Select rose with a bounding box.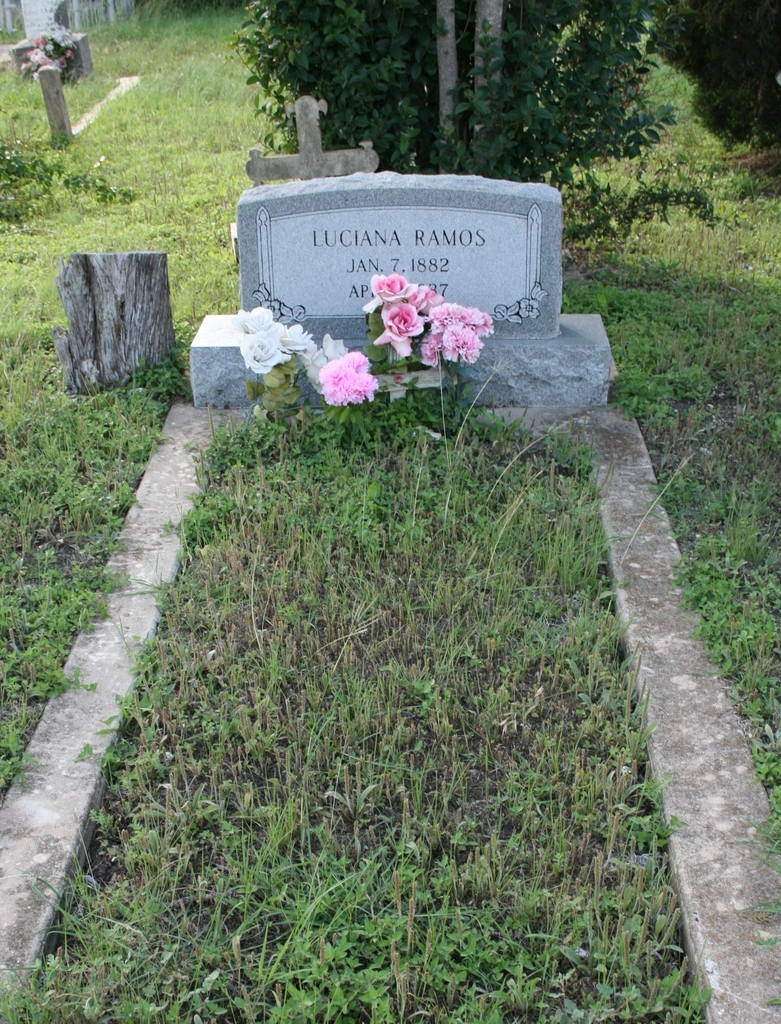
(x1=272, y1=322, x2=316, y2=352).
